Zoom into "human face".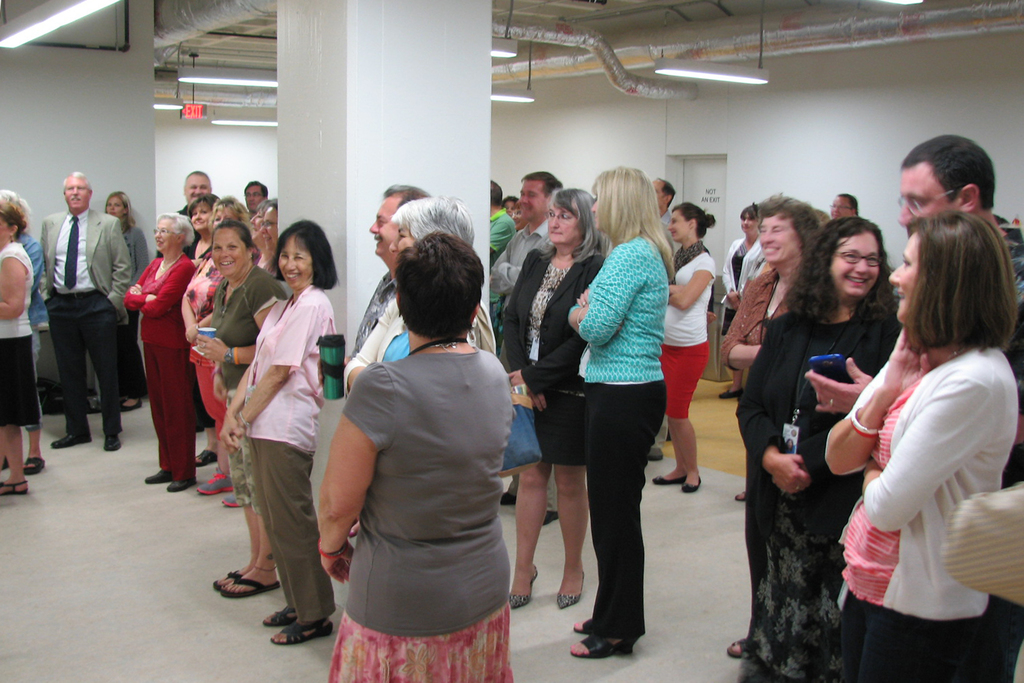
Zoom target: detection(890, 235, 918, 323).
